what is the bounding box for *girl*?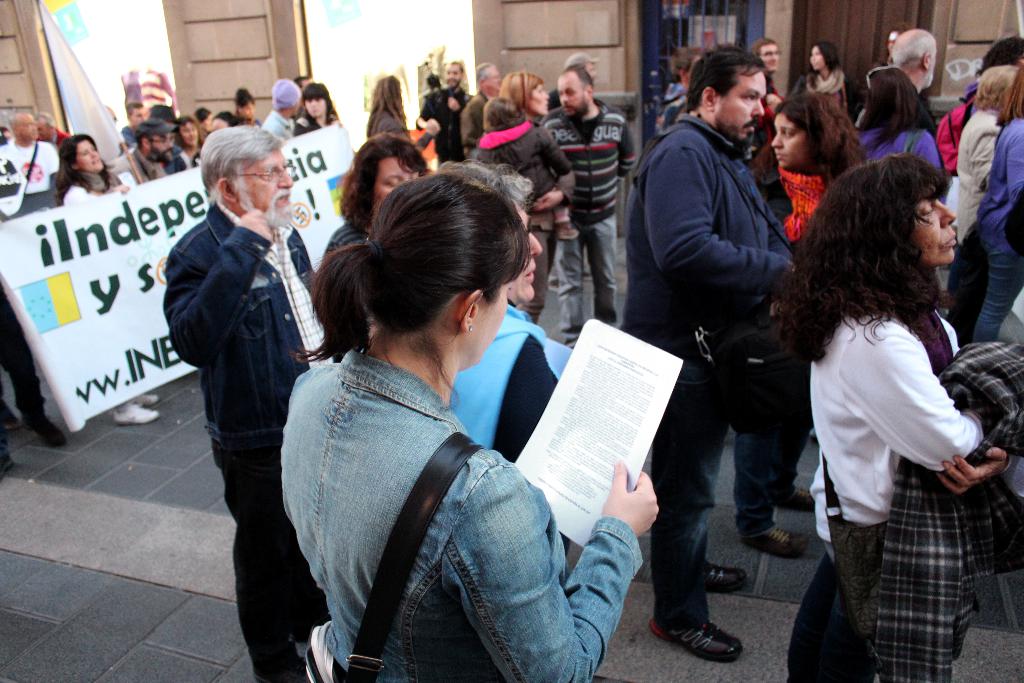
<bbox>801, 44, 861, 113</bbox>.
